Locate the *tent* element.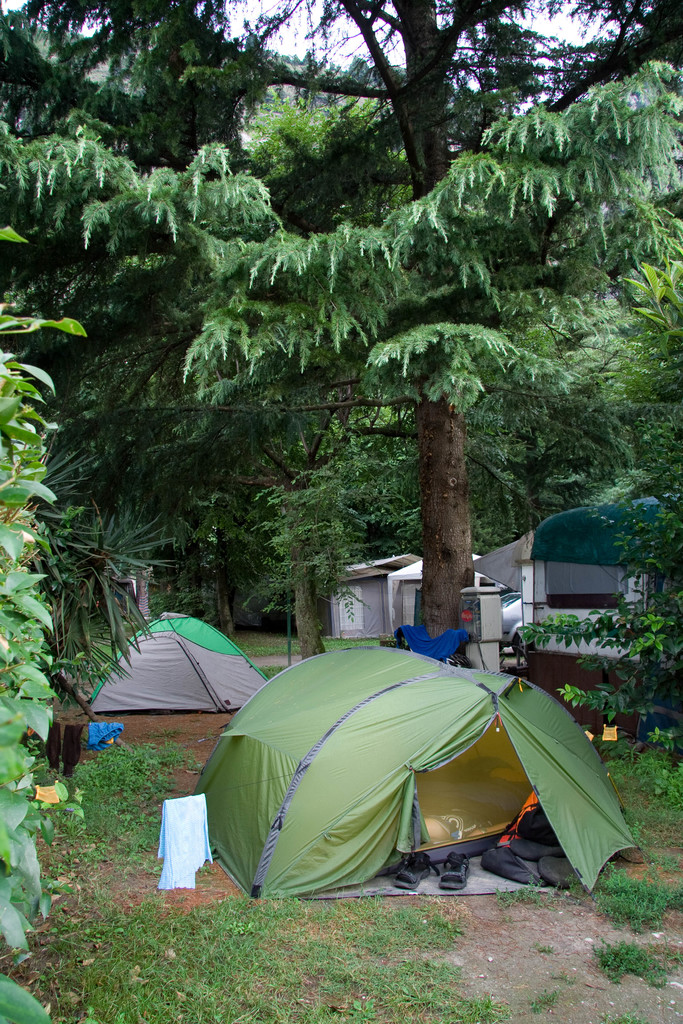
Element bbox: Rect(187, 670, 630, 899).
